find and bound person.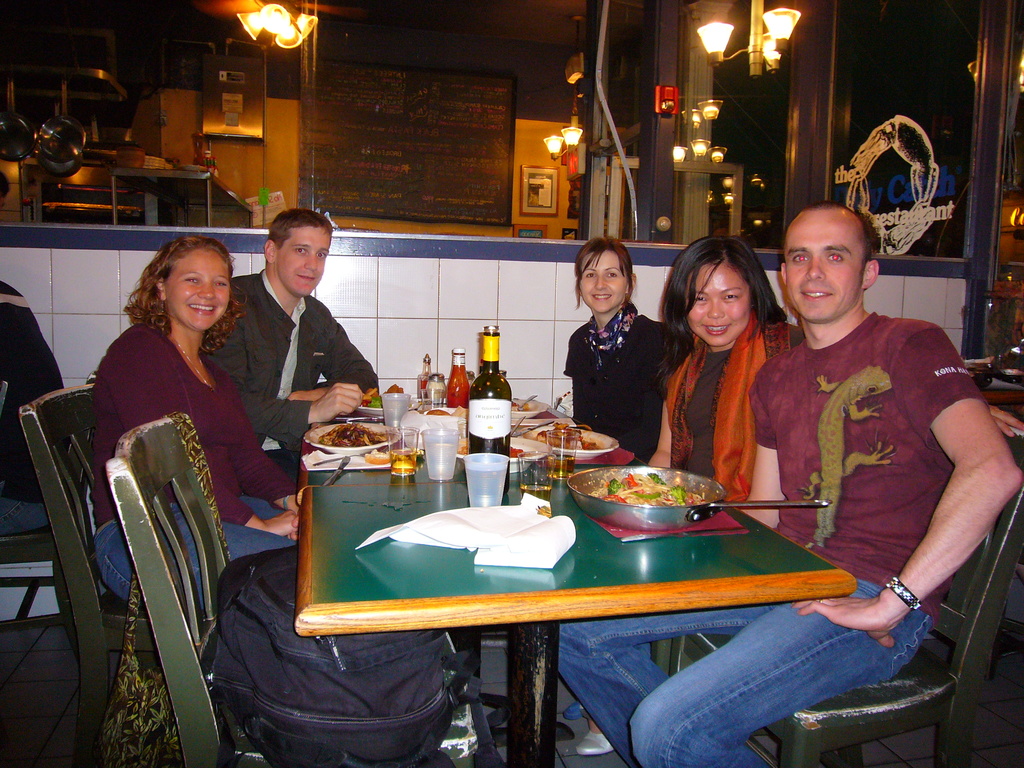
Bound: l=88, t=234, r=299, b=611.
